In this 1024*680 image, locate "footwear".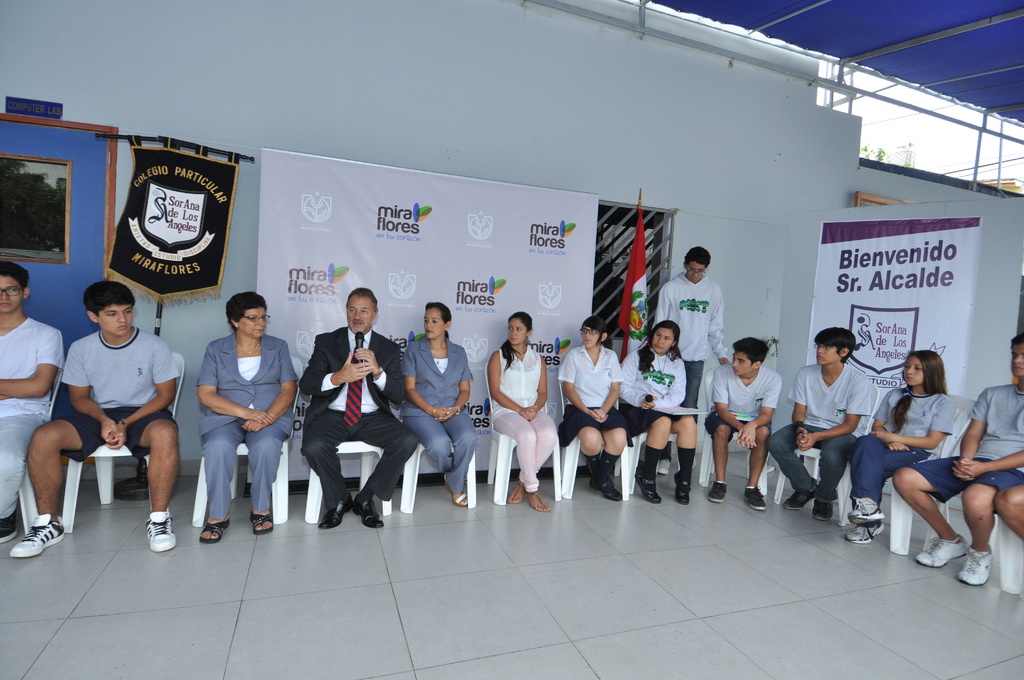
Bounding box: 789:485:820:508.
